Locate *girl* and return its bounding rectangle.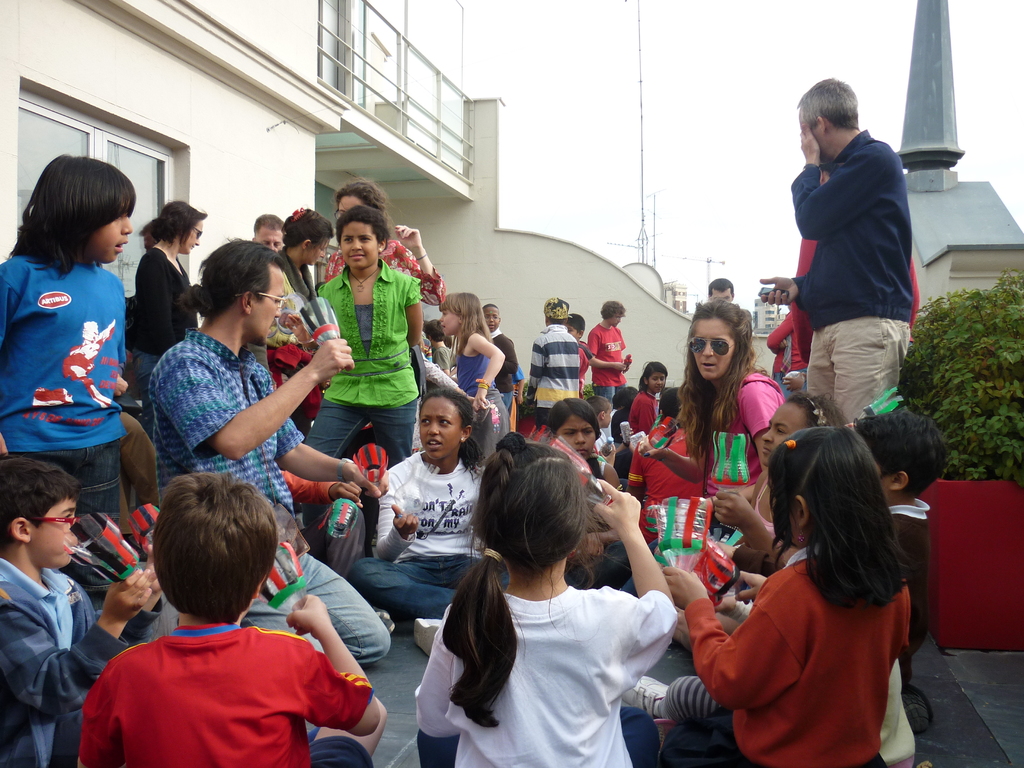
rect(549, 397, 620, 589).
